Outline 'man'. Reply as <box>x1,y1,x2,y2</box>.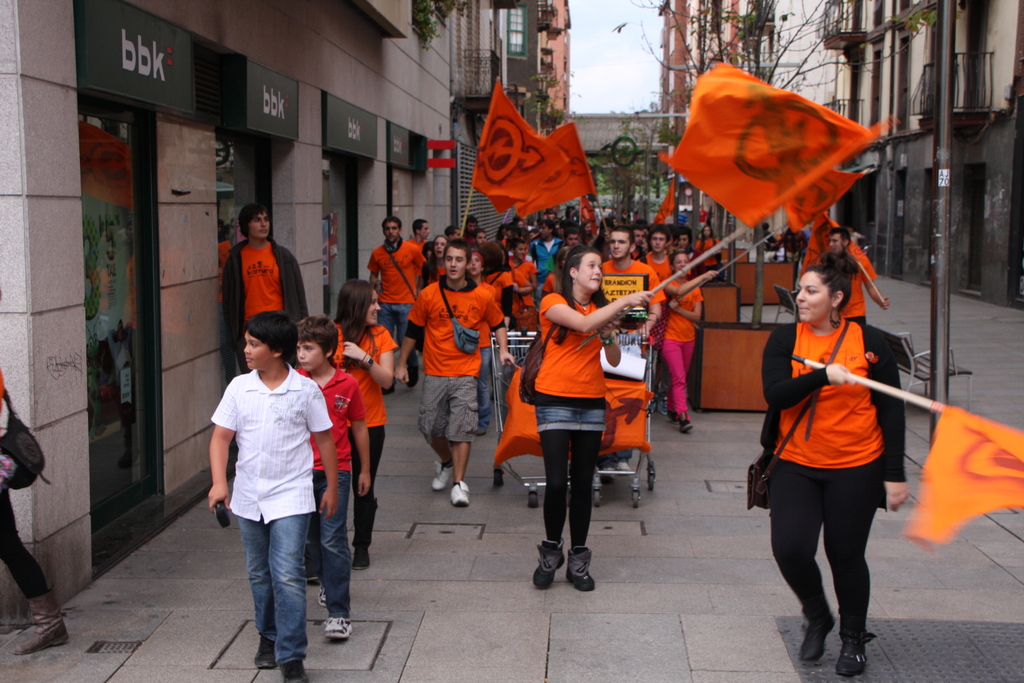
<box>547,211,559,222</box>.
